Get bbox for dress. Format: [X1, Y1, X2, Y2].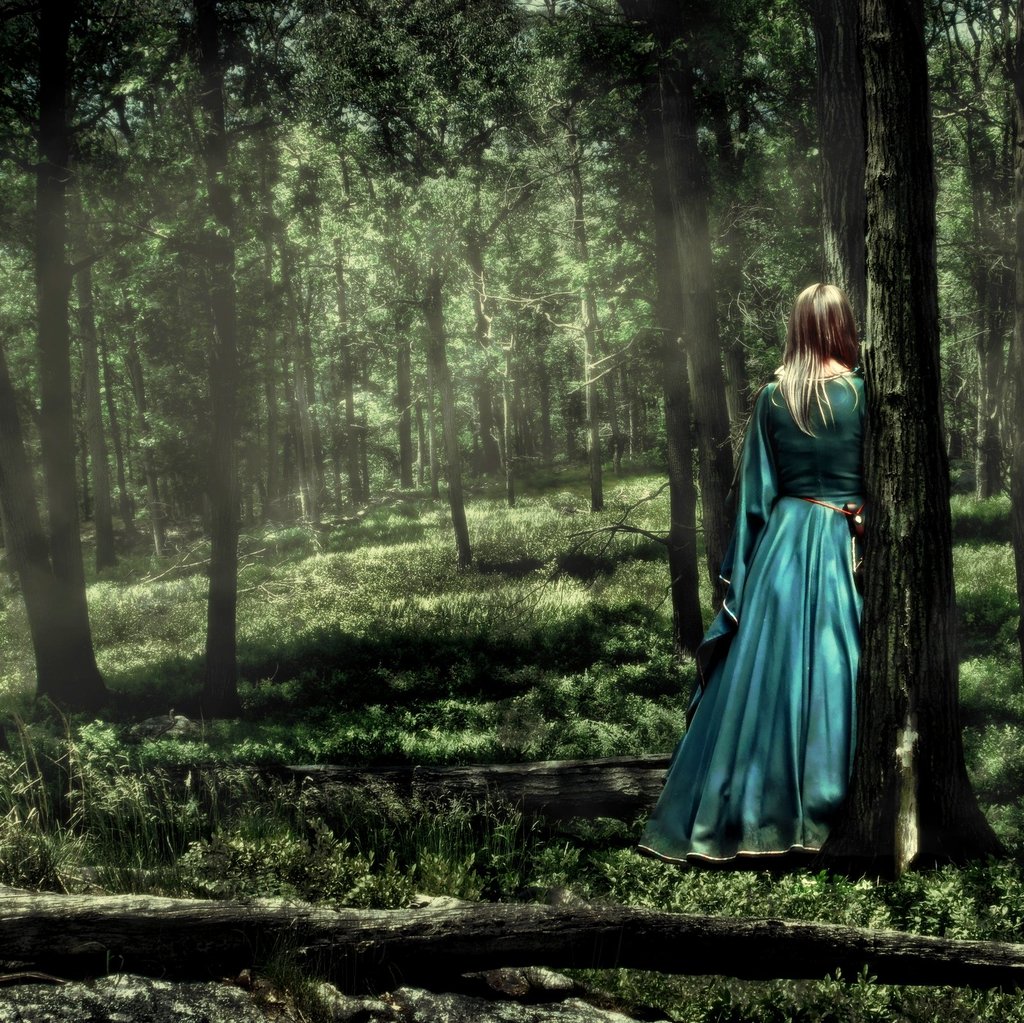
[636, 363, 864, 869].
